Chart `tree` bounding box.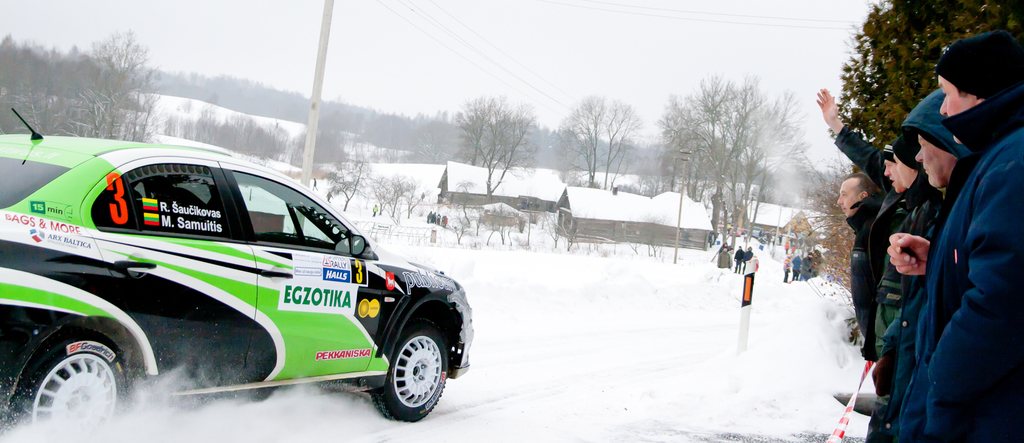
Charted: x1=0 y1=28 x2=164 y2=138.
